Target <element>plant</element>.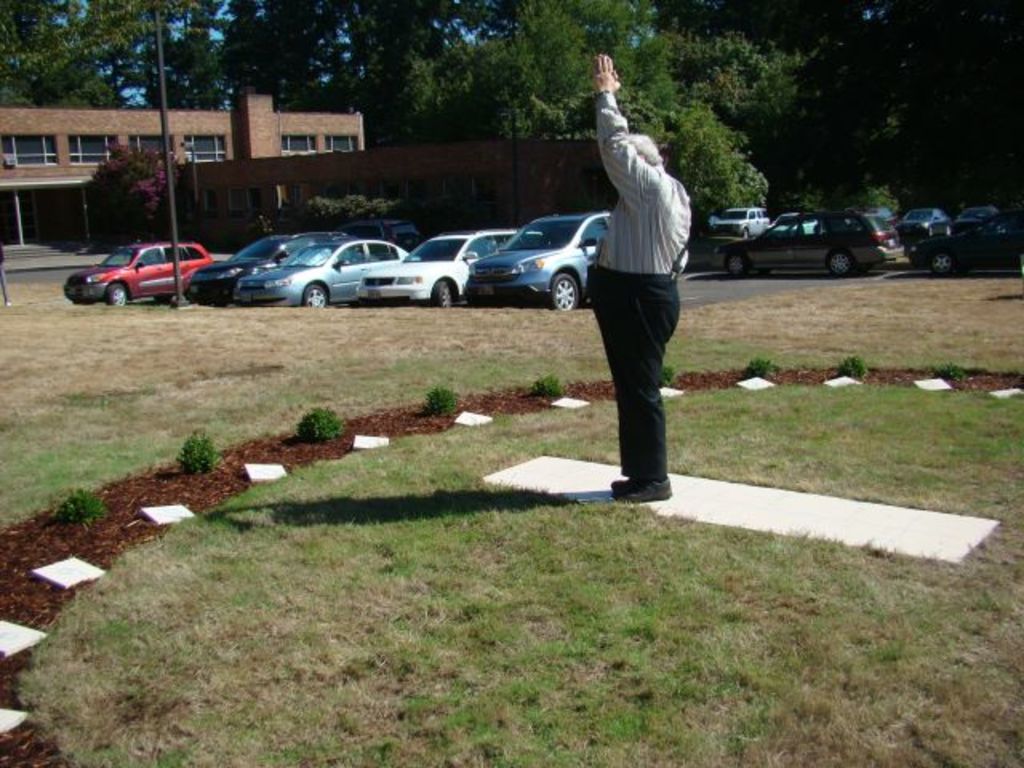
Target region: (x1=46, y1=482, x2=123, y2=522).
